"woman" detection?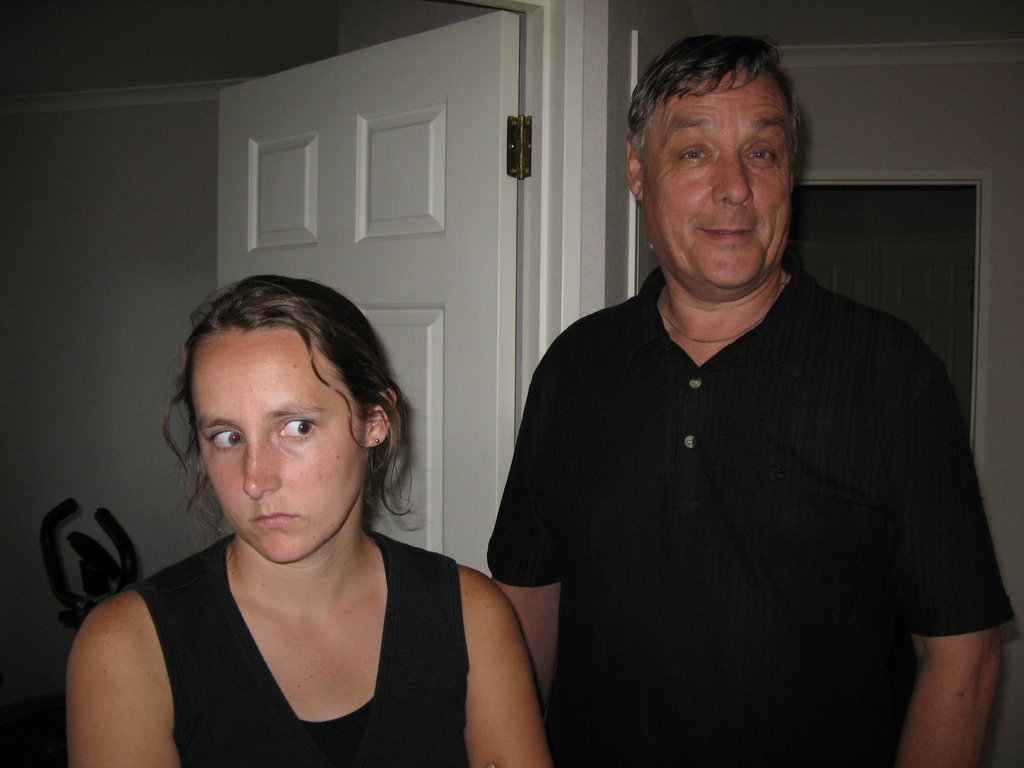
left=77, top=274, right=502, bottom=764
